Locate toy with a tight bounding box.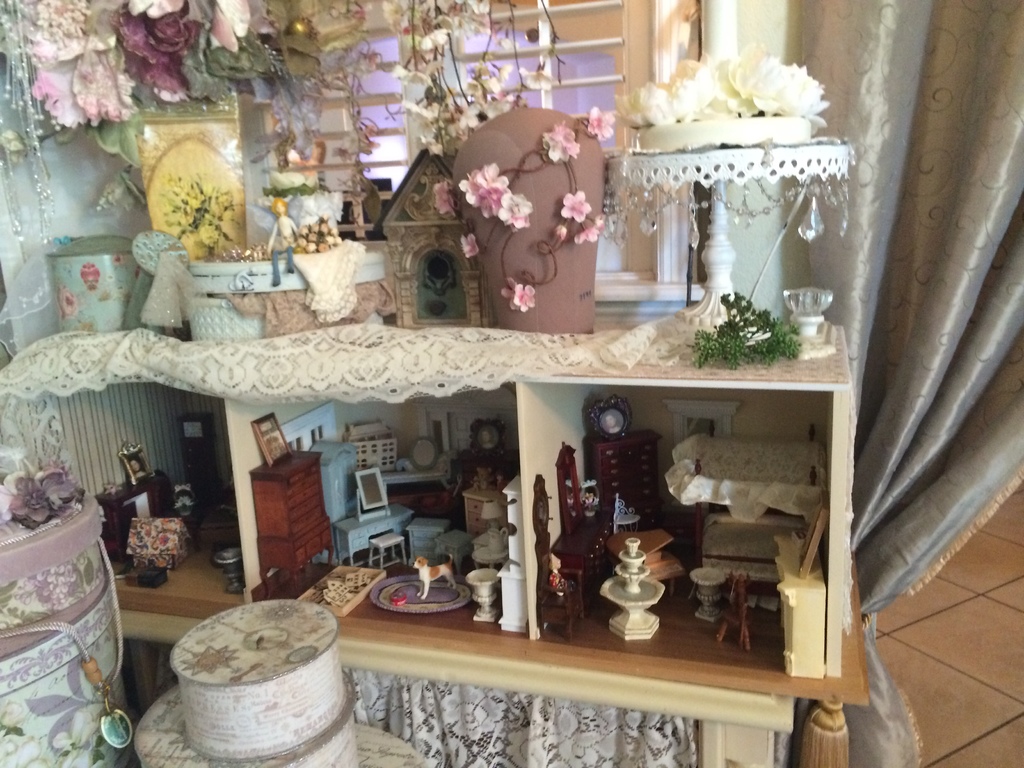
{"left": 773, "top": 510, "right": 822, "bottom": 671}.
